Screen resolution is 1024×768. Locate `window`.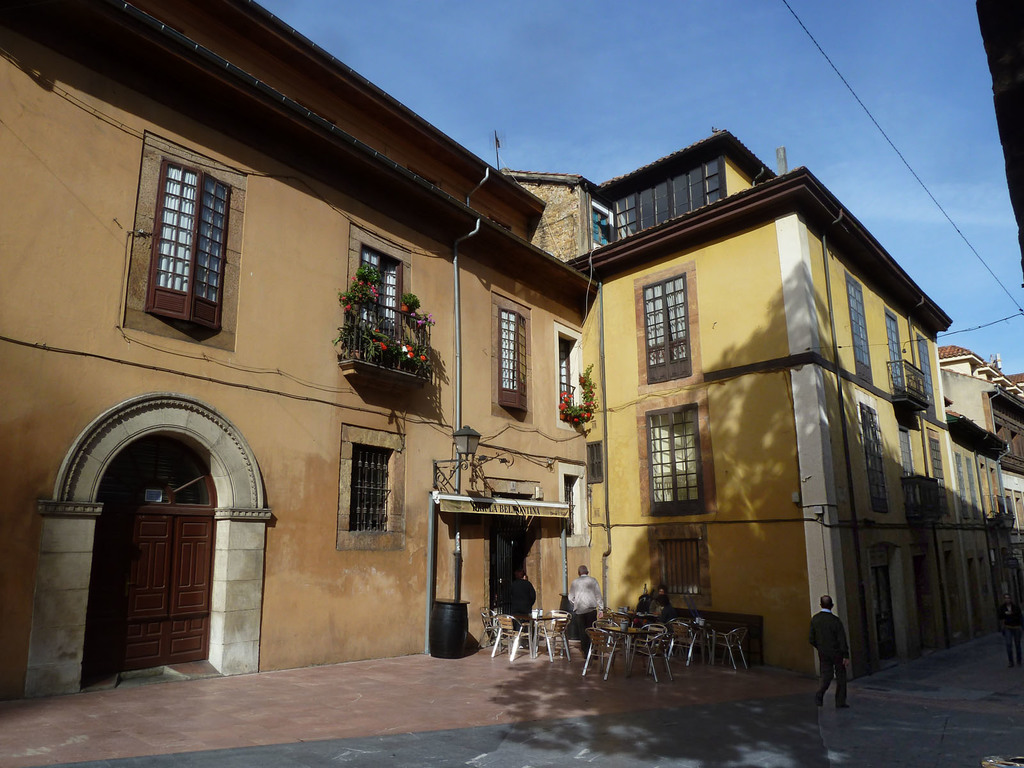
[x1=845, y1=273, x2=872, y2=378].
